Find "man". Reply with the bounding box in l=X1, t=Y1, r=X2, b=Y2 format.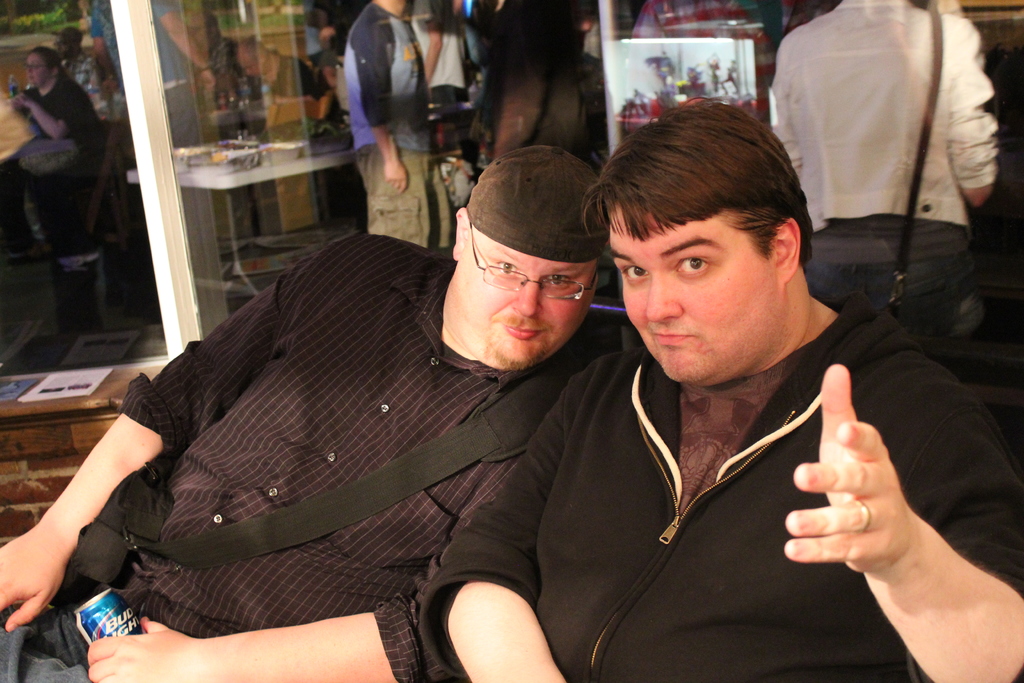
l=308, t=26, r=339, b=72.
